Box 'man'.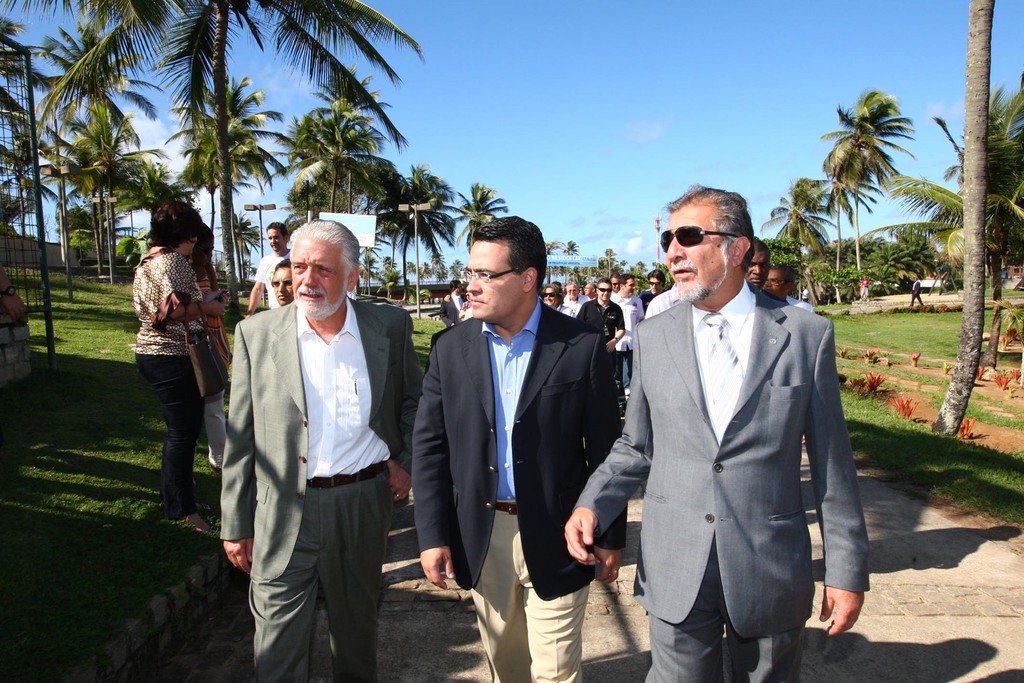
rect(609, 274, 646, 385).
